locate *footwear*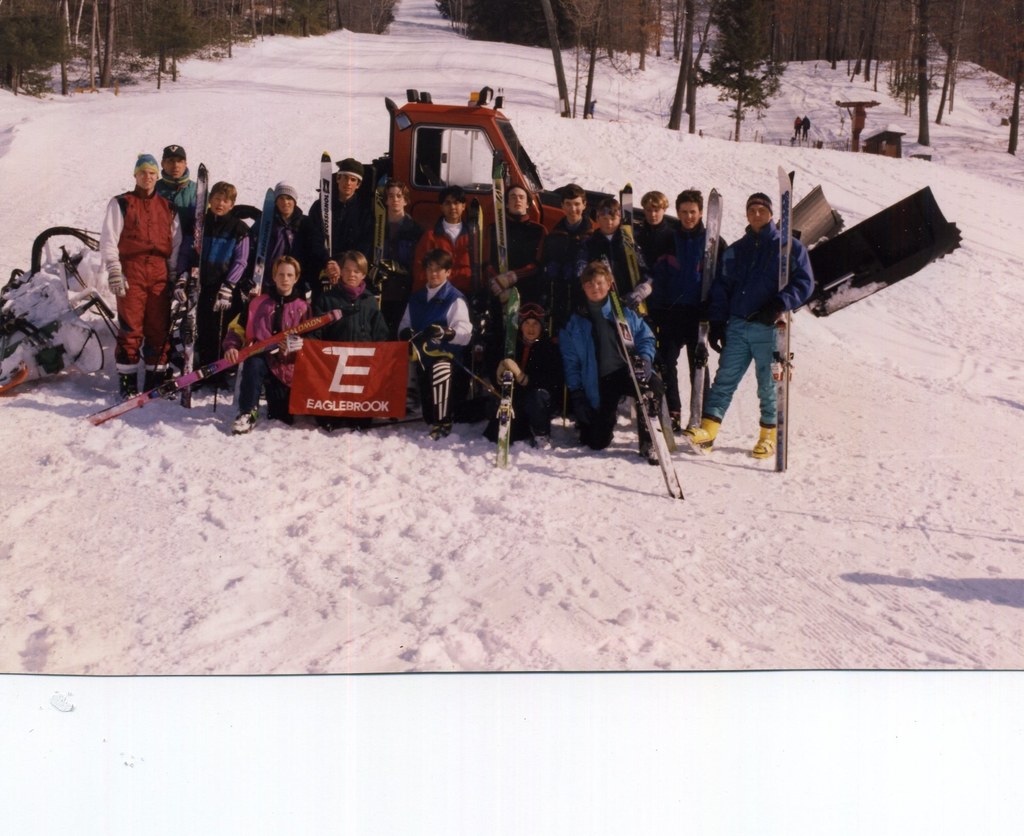
428/422/489/437
